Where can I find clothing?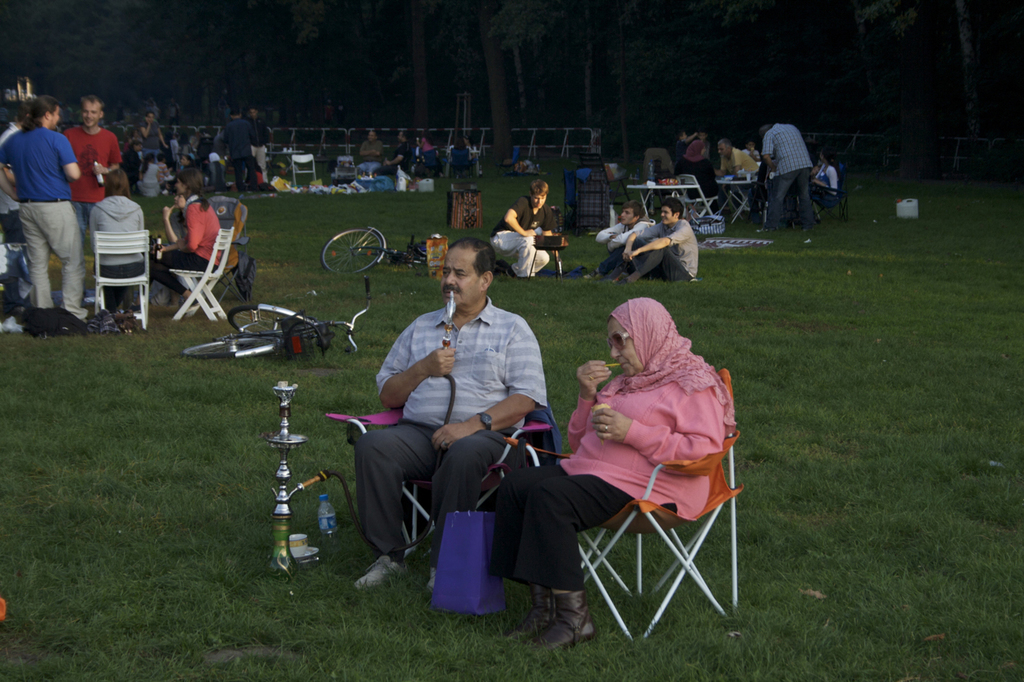
You can find it at bbox(374, 292, 550, 431).
